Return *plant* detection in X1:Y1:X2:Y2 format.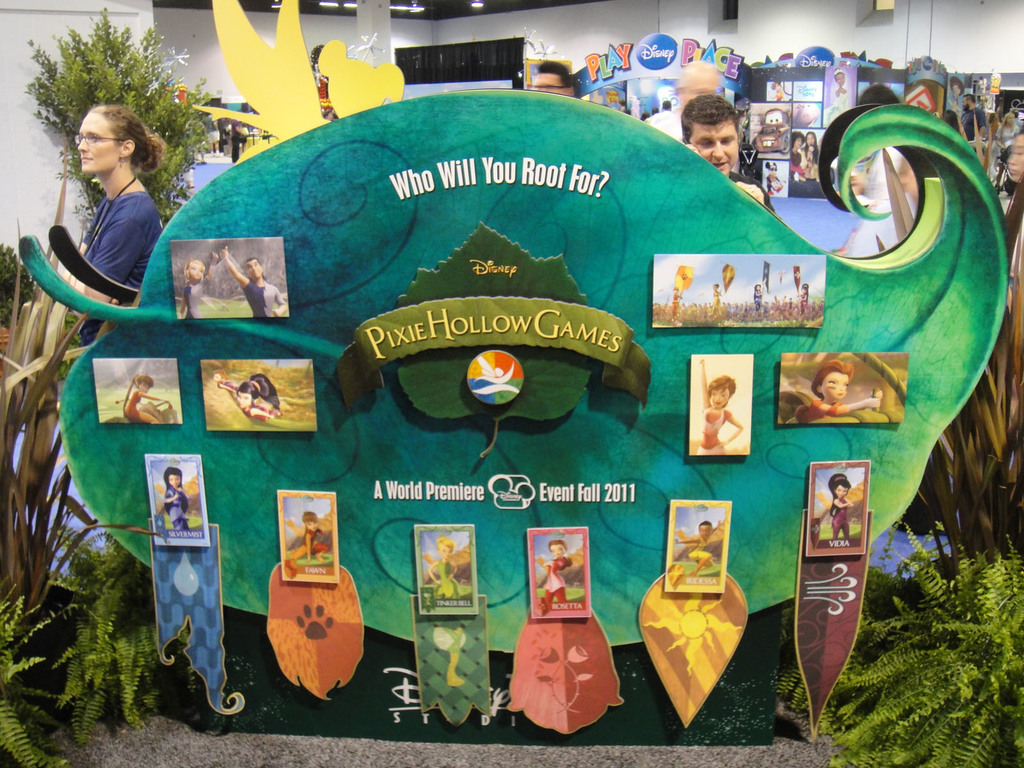
0:243:30:335.
